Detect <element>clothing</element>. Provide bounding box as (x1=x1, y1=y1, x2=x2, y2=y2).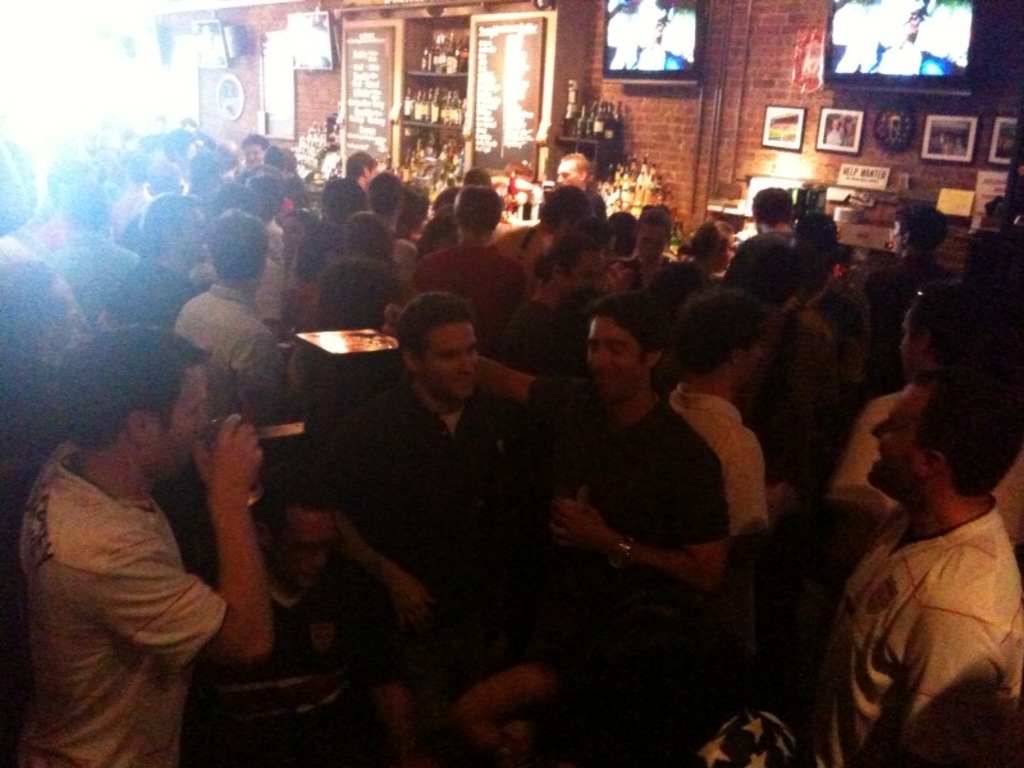
(x1=412, y1=244, x2=524, y2=353).
